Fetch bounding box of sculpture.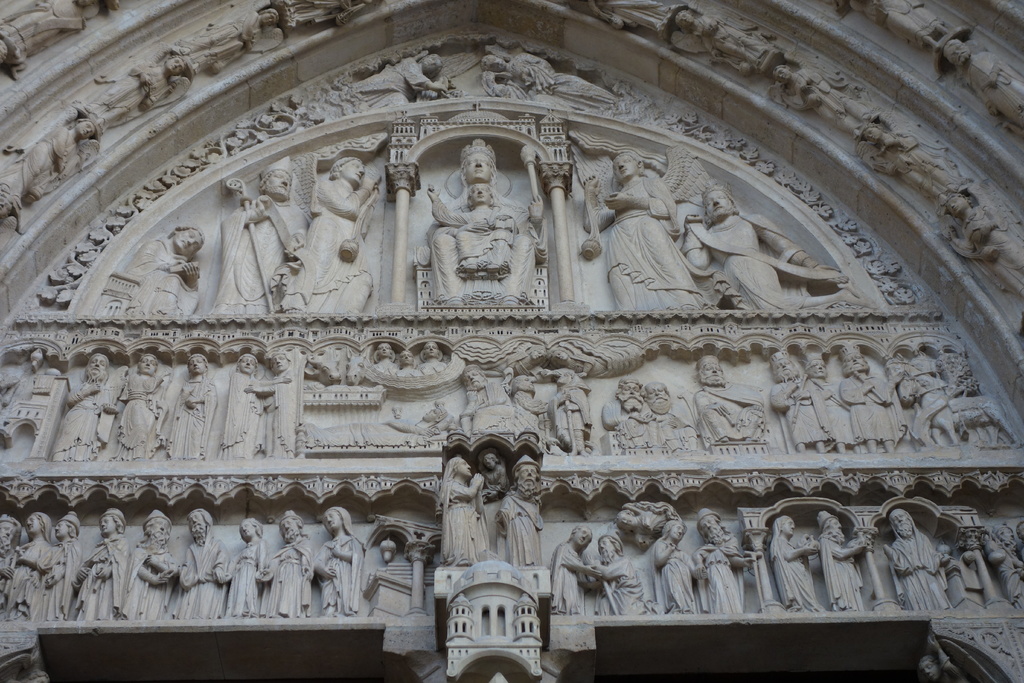
Bbox: 457:363:512:438.
